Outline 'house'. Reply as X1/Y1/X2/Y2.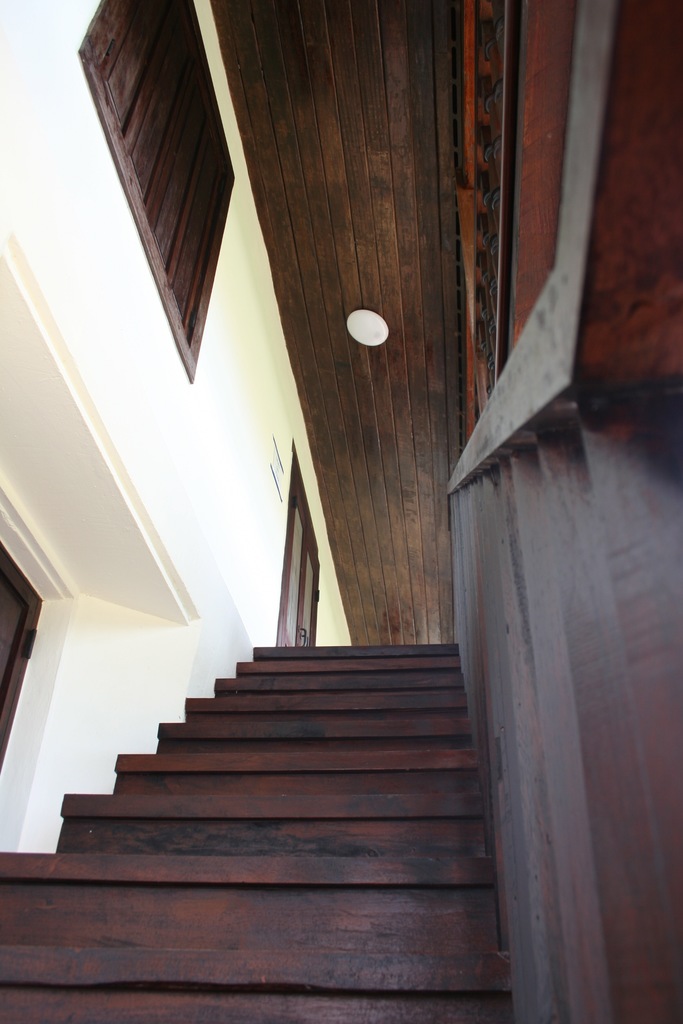
0/0/682/1023.
